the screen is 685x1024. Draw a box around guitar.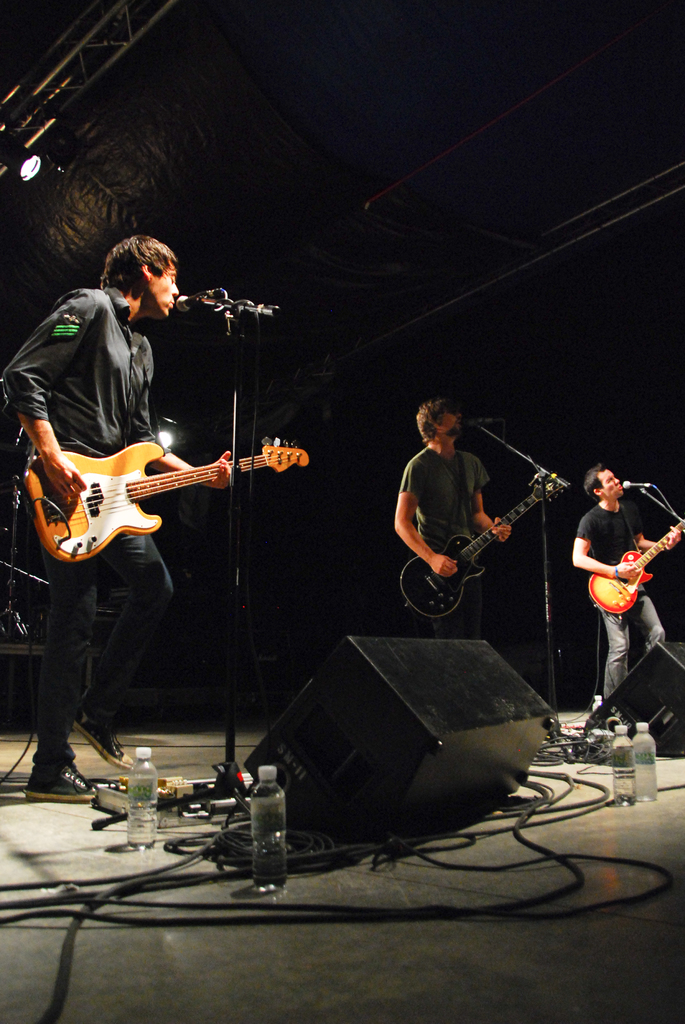
<box>17,426,295,567</box>.
